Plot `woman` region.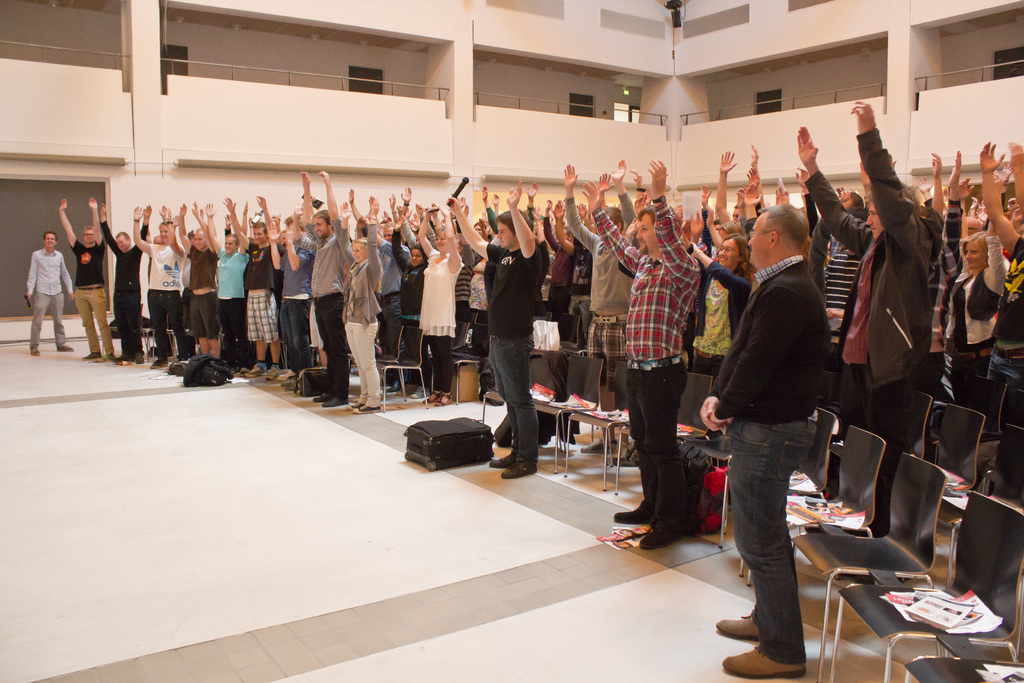
Plotted at [690,211,755,383].
